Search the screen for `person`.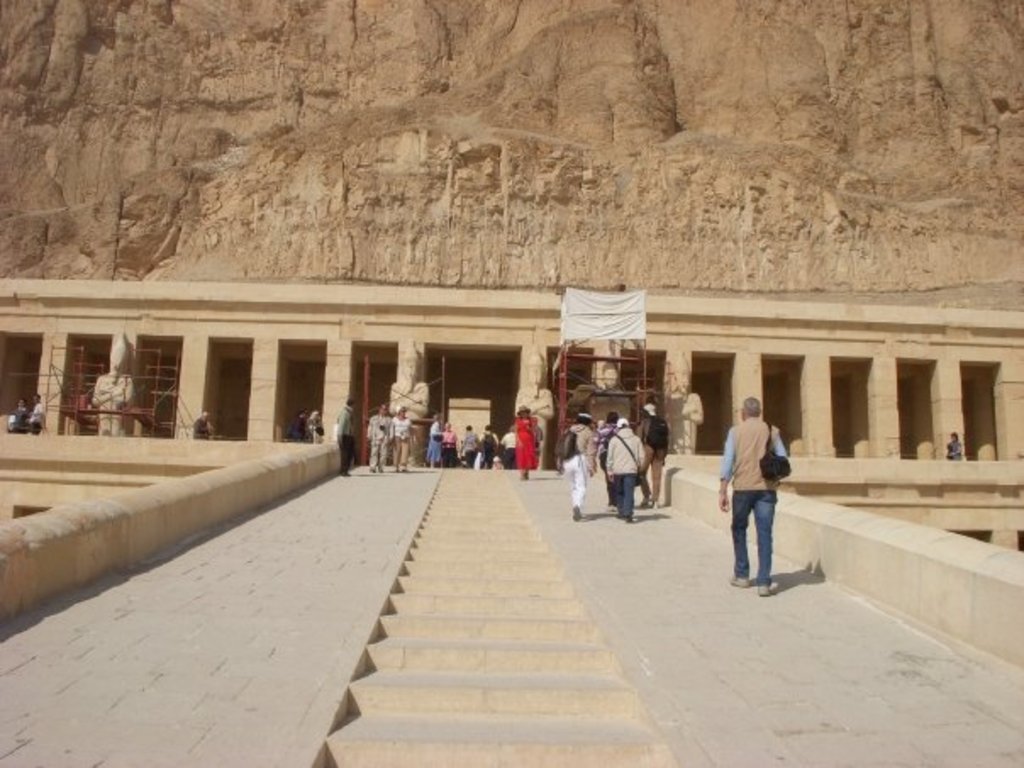
Found at l=558, t=412, r=598, b=517.
